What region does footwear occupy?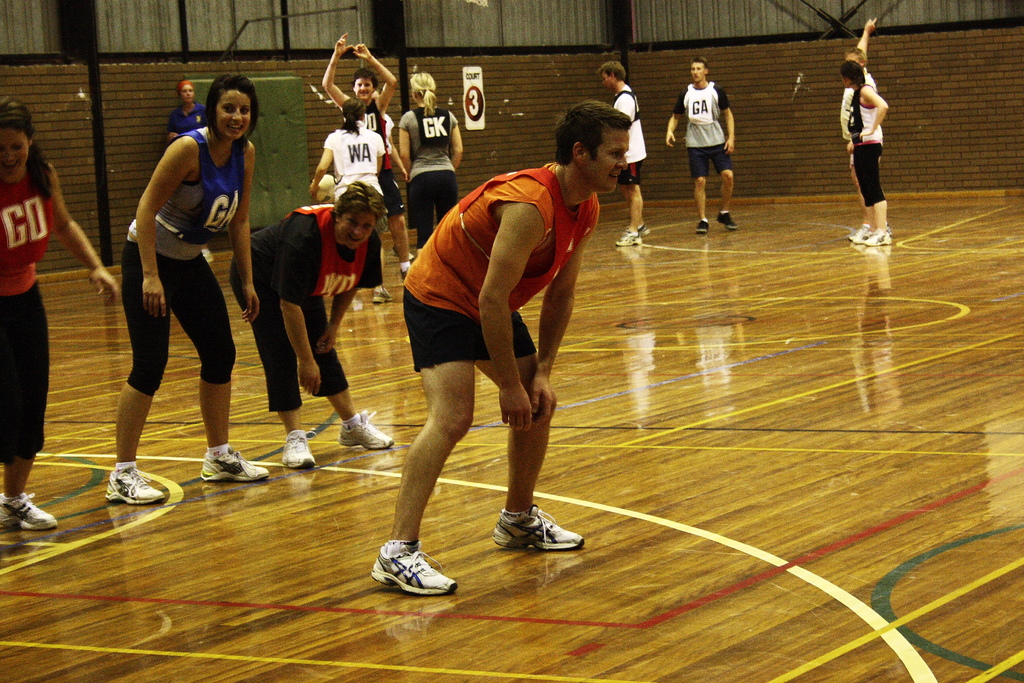
rect(639, 220, 649, 234).
